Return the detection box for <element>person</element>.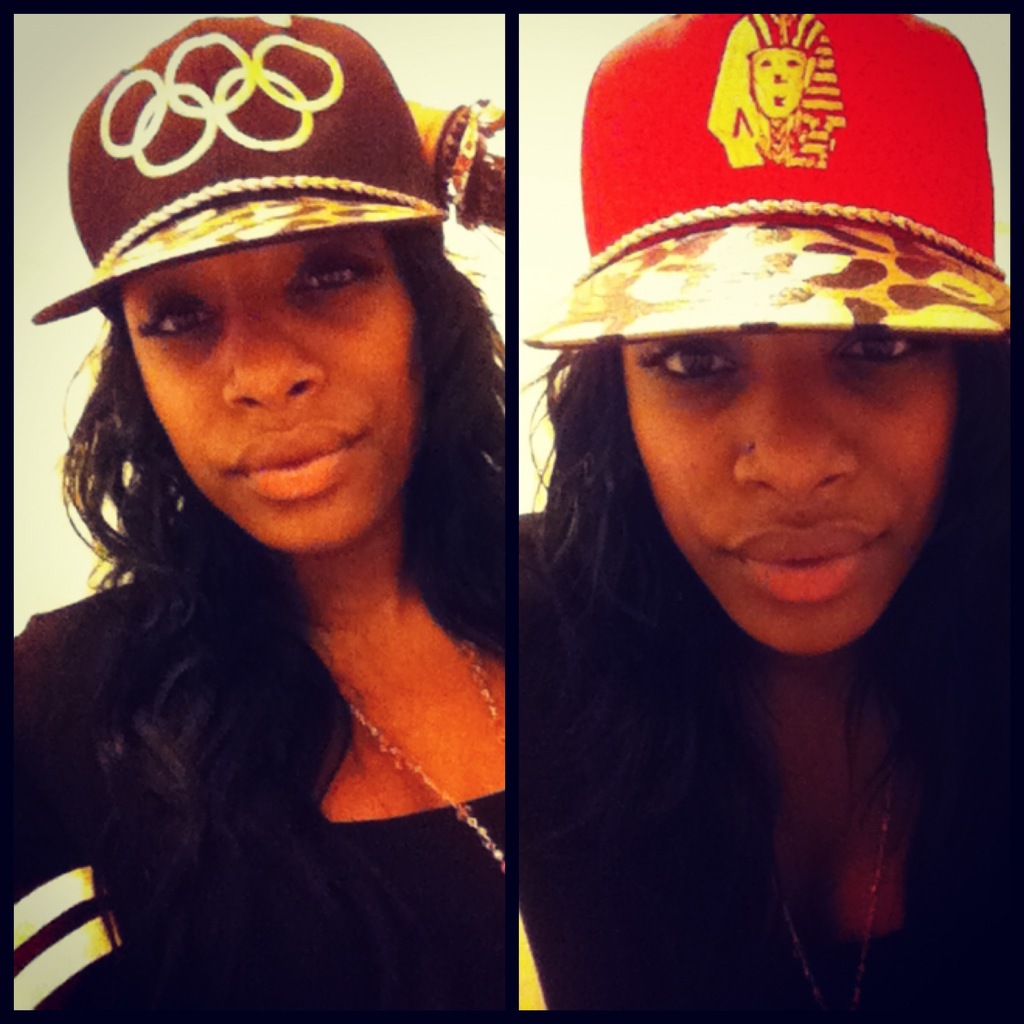
(left=522, top=15, right=1011, bottom=1005).
